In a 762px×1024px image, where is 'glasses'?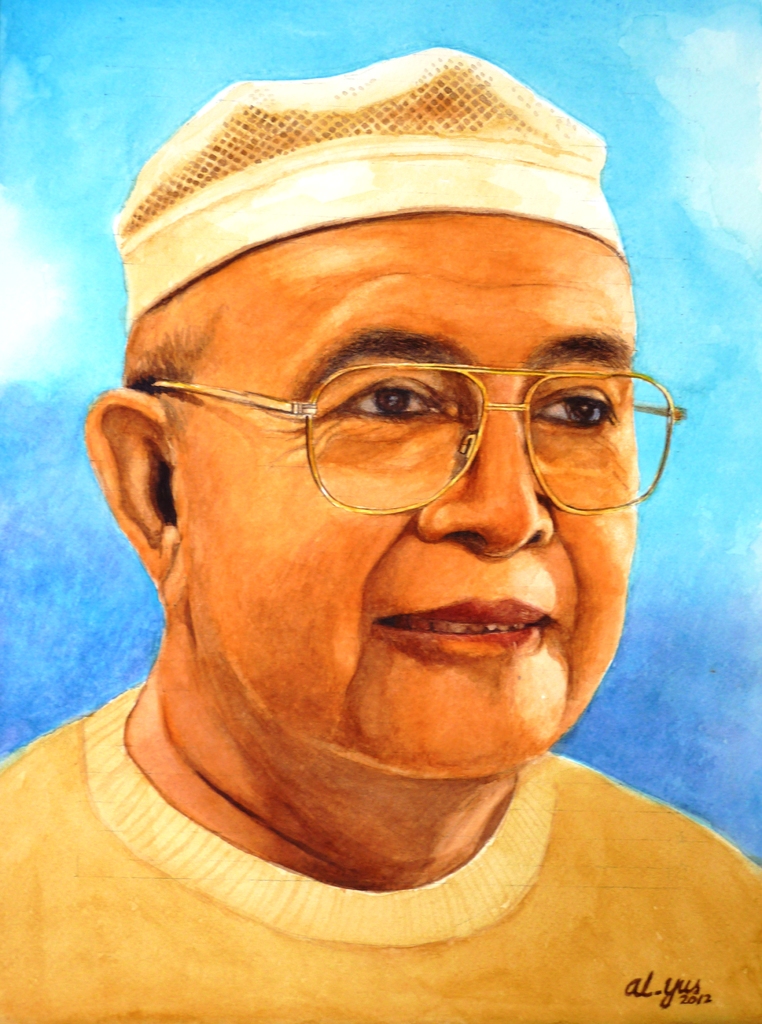
left=149, top=362, right=690, bottom=514.
